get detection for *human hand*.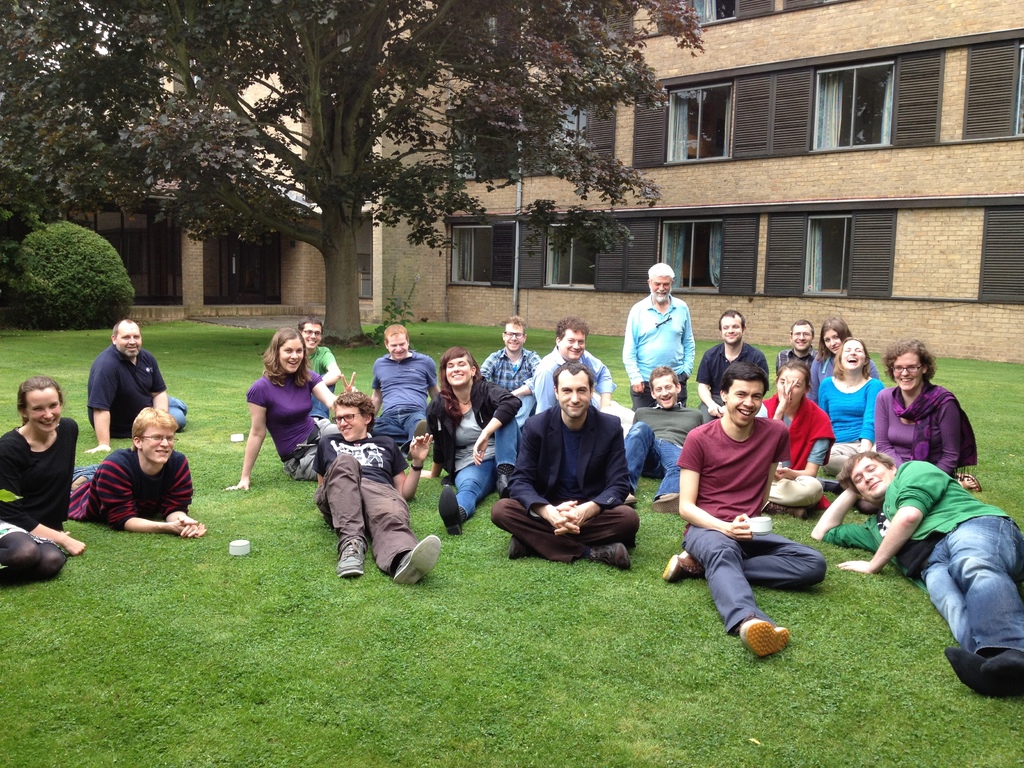
Detection: 706, 401, 726, 420.
